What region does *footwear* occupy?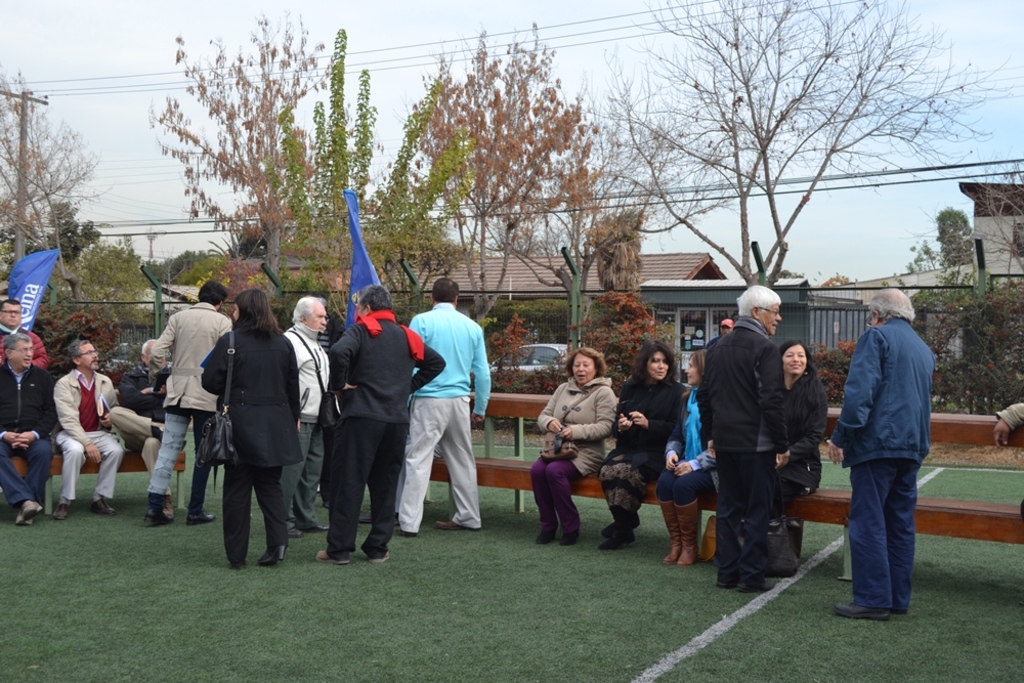
362:547:395:564.
